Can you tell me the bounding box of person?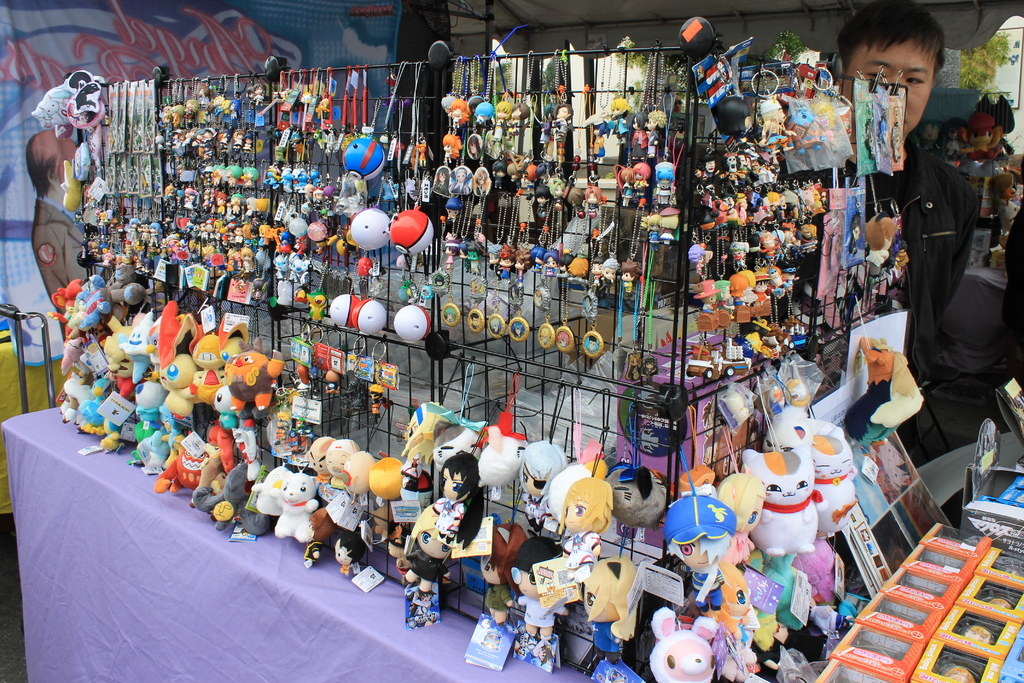
{"left": 141, "top": 221, "right": 149, "bottom": 243}.
